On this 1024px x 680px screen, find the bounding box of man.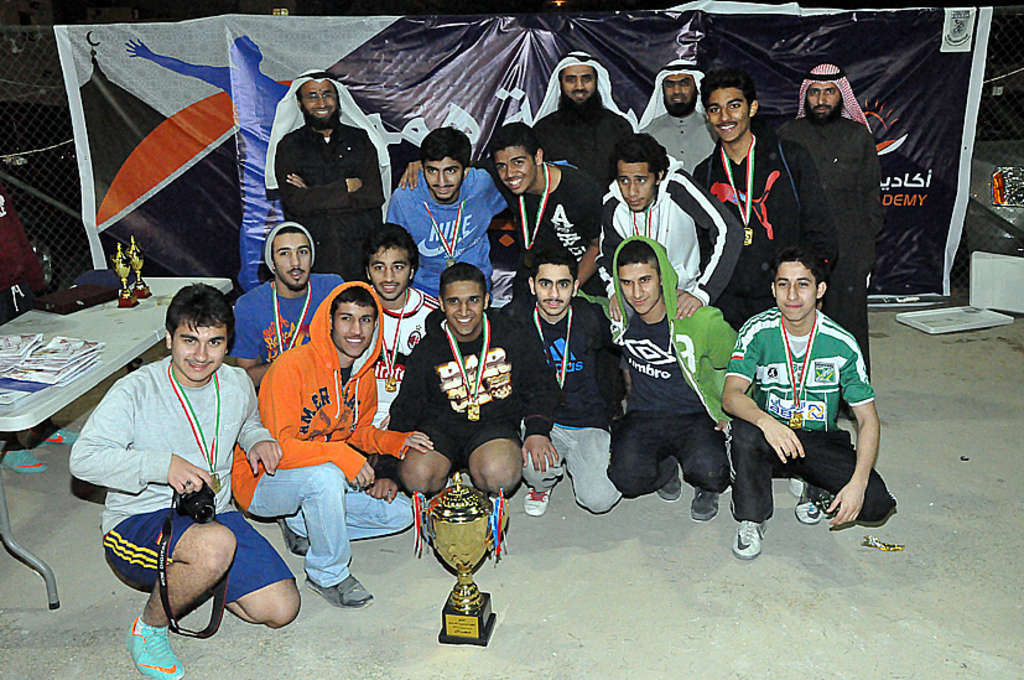
Bounding box: pyautogui.locateOnScreen(229, 212, 347, 401).
